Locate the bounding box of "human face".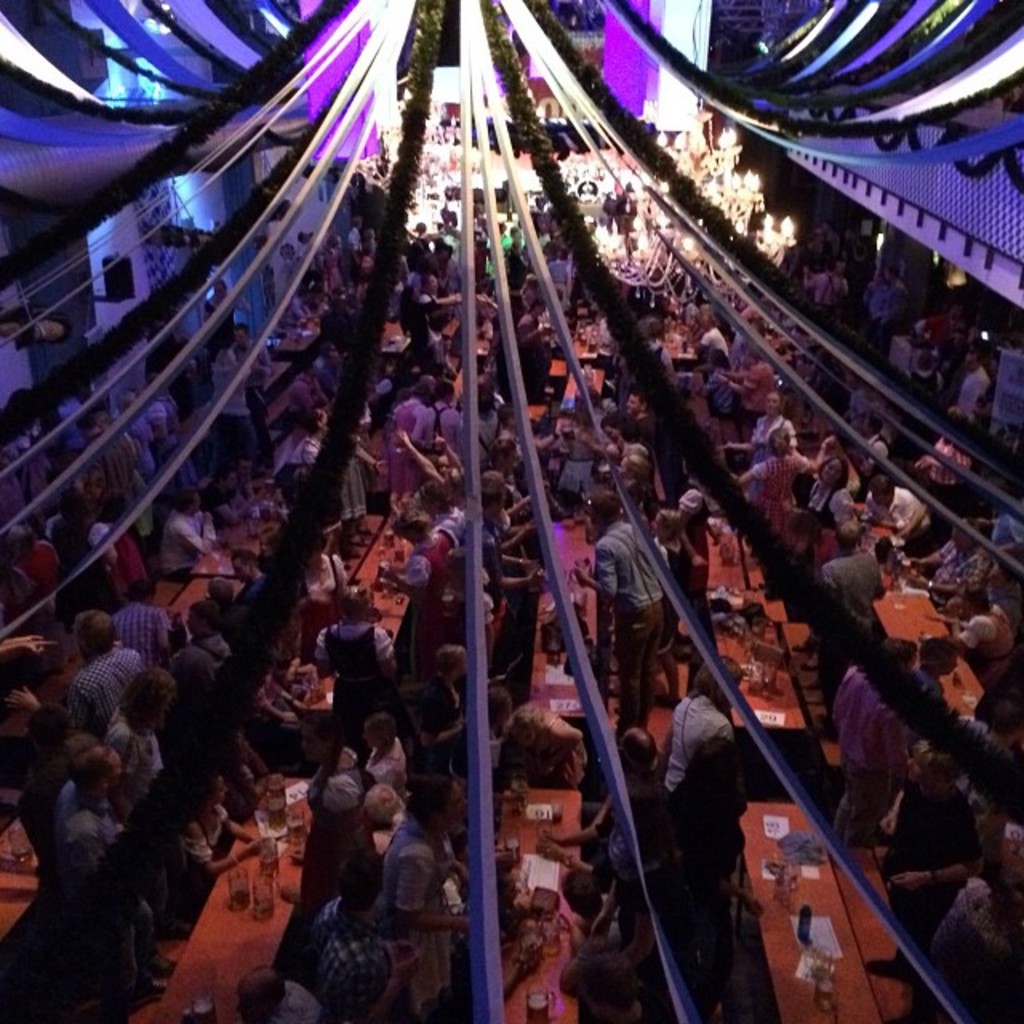
Bounding box: <box>602,426,622,445</box>.
